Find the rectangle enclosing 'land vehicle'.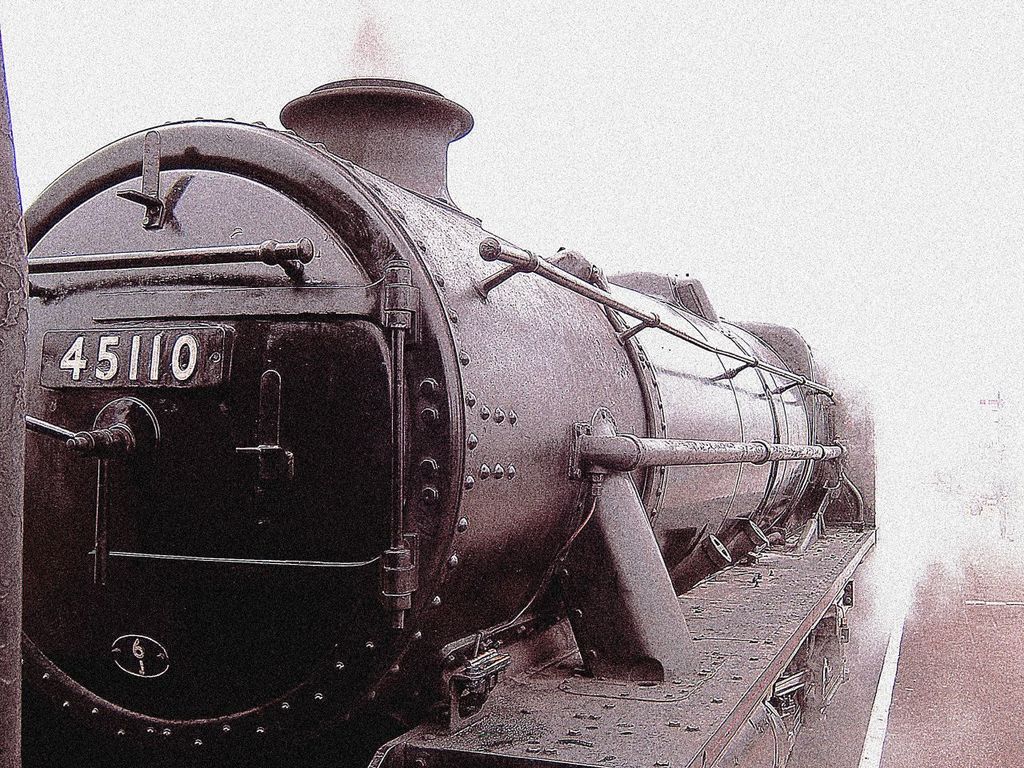
0,75,893,766.
